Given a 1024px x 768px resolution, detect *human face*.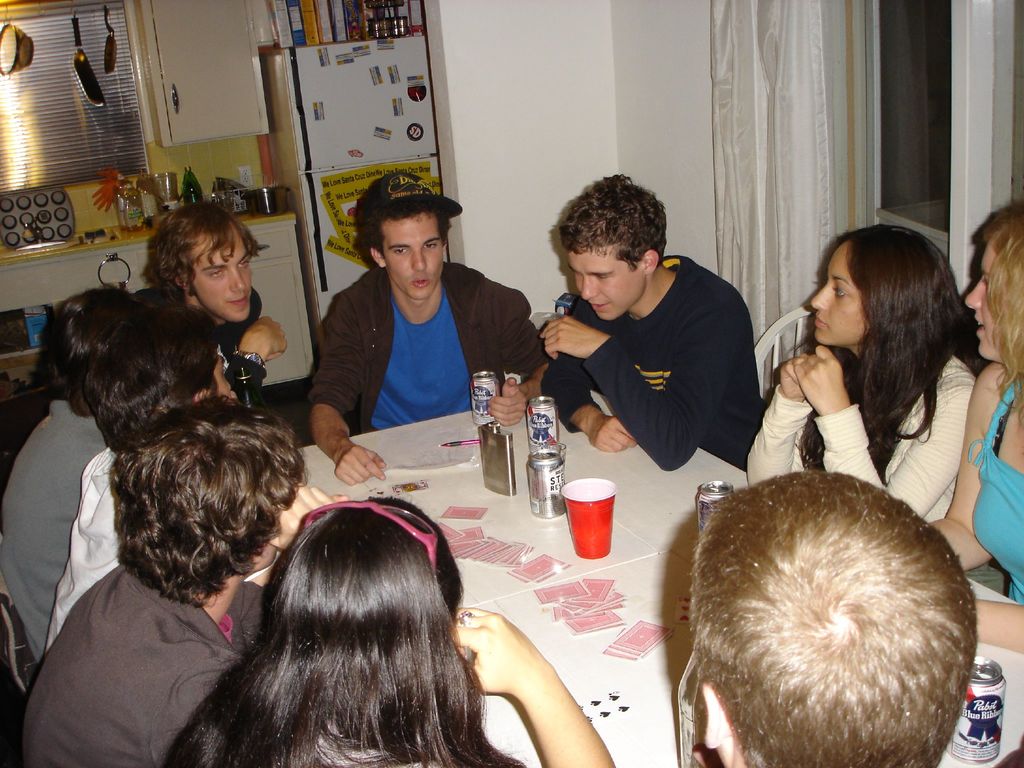
<bbox>211, 355, 230, 402</bbox>.
